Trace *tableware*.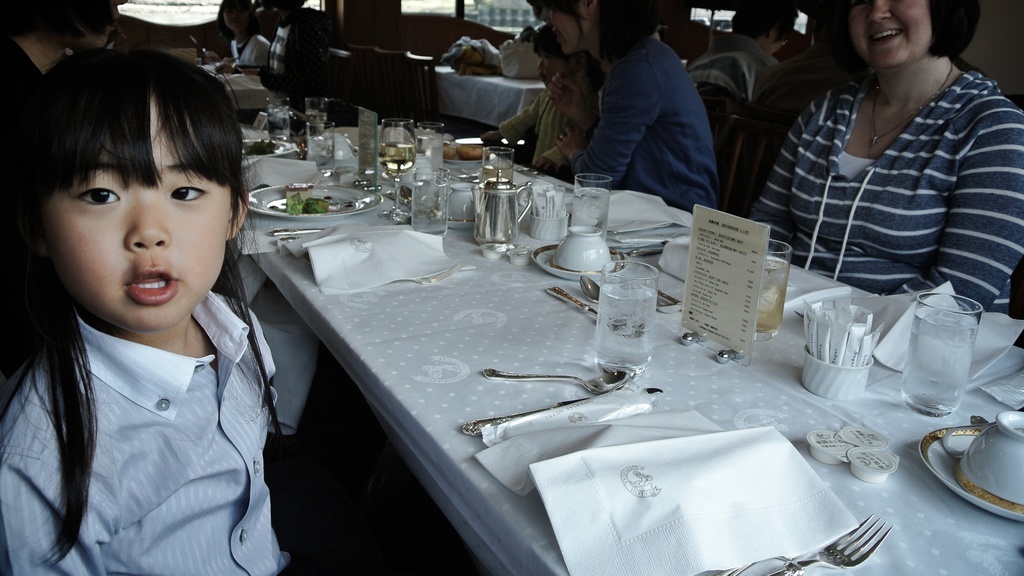
Traced to bbox(555, 226, 614, 273).
